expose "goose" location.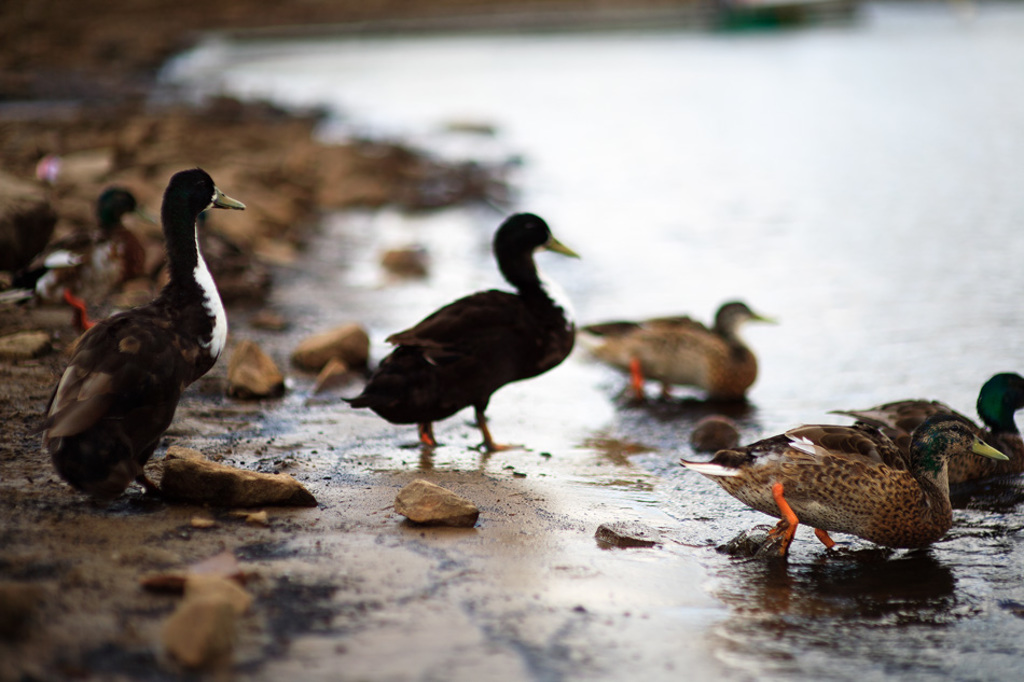
Exposed at box=[856, 368, 1019, 490].
